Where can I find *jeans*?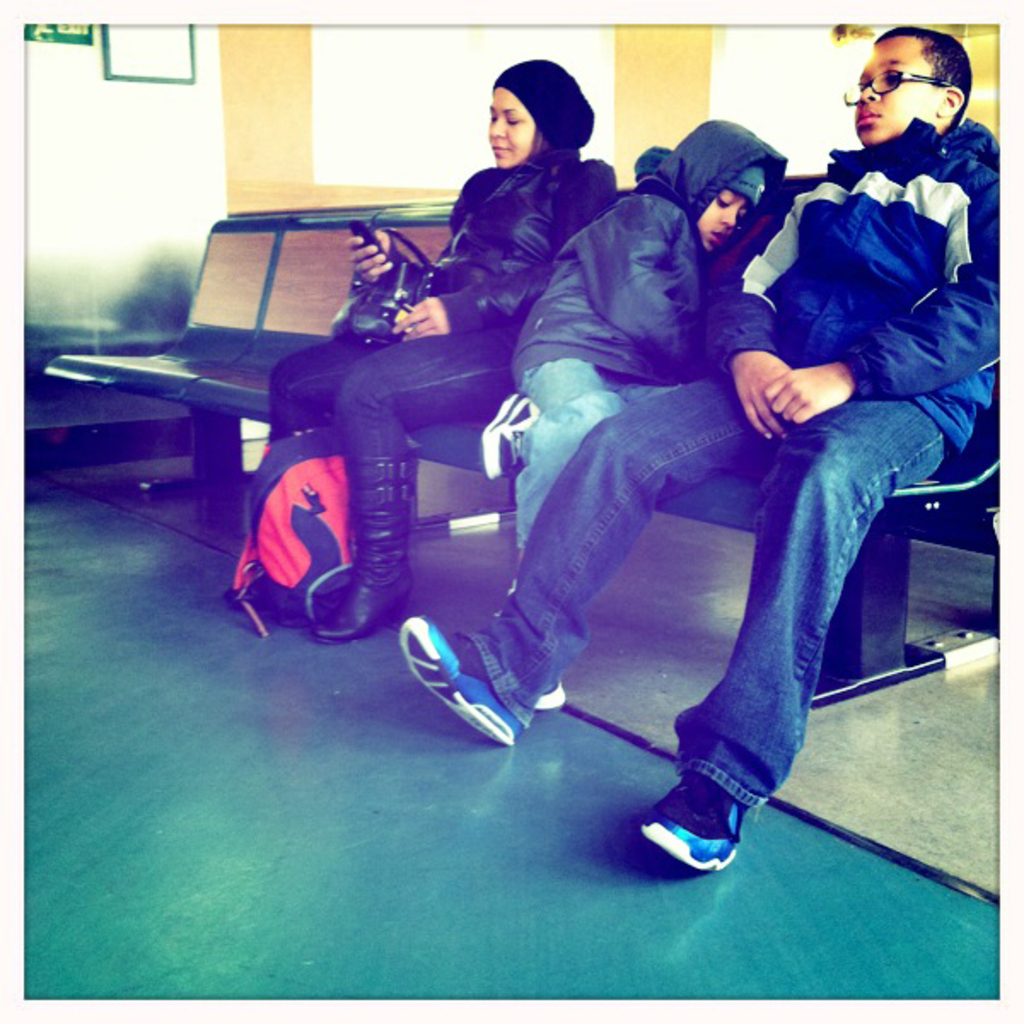
You can find it at detection(514, 357, 676, 553).
